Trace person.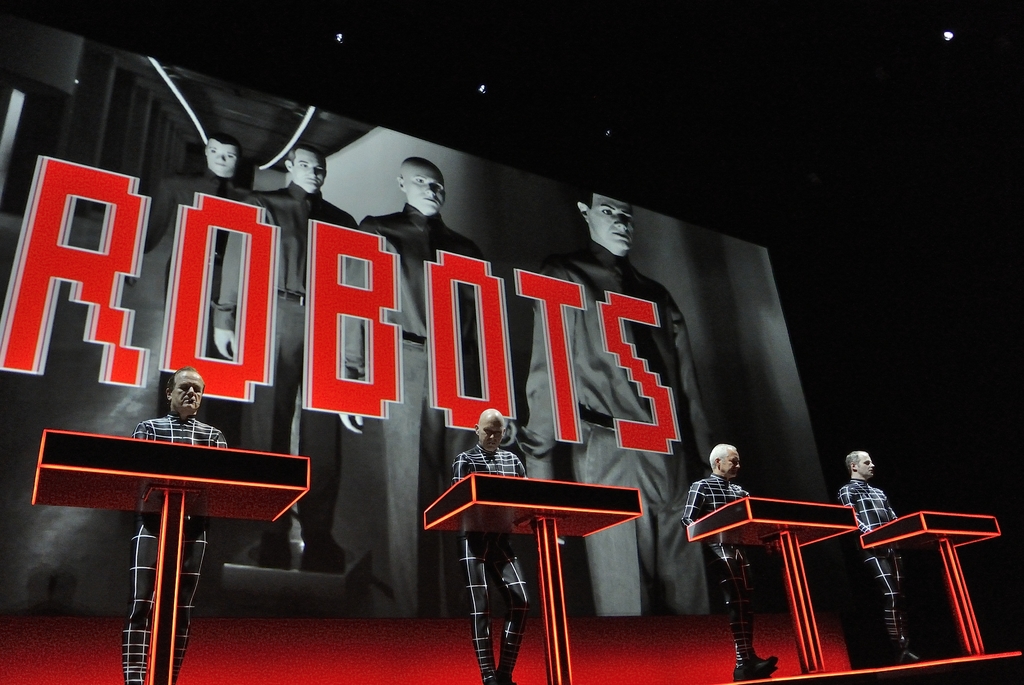
Traced to region(212, 146, 363, 574).
